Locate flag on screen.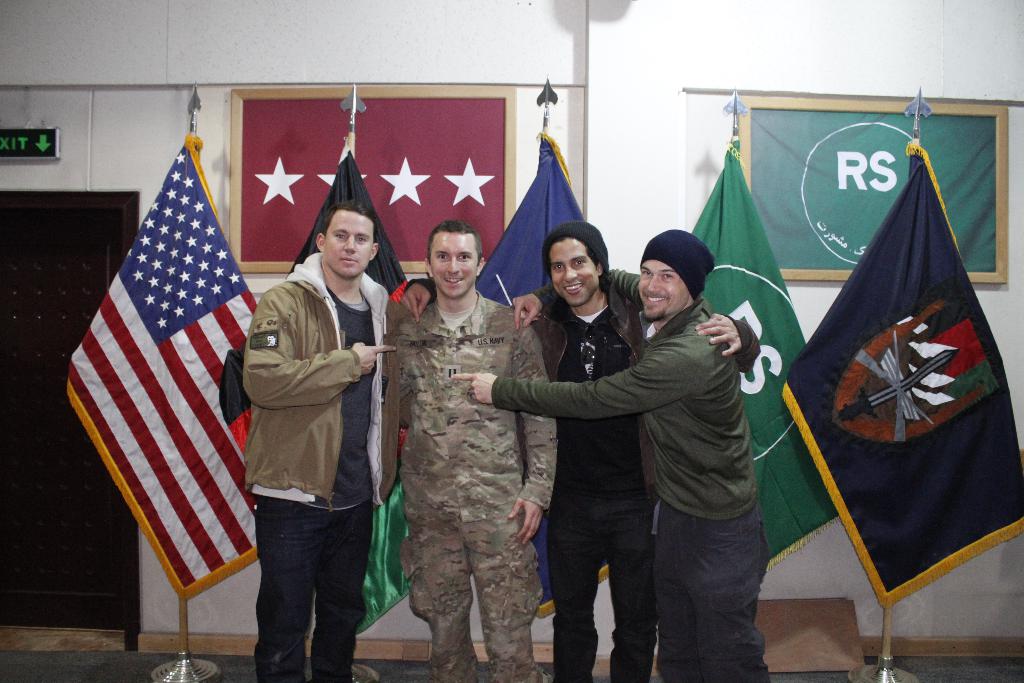
On screen at {"left": 58, "top": 126, "right": 243, "bottom": 636}.
